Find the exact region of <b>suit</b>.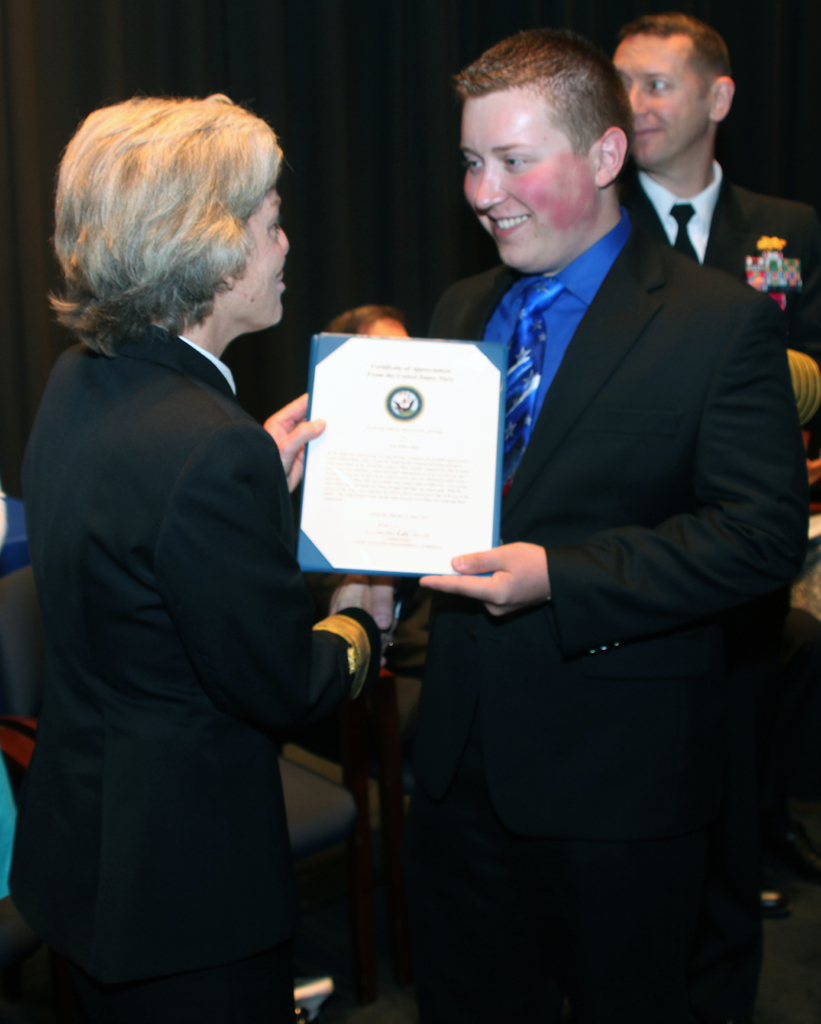
Exact region: rect(8, 310, 384, 1023).
